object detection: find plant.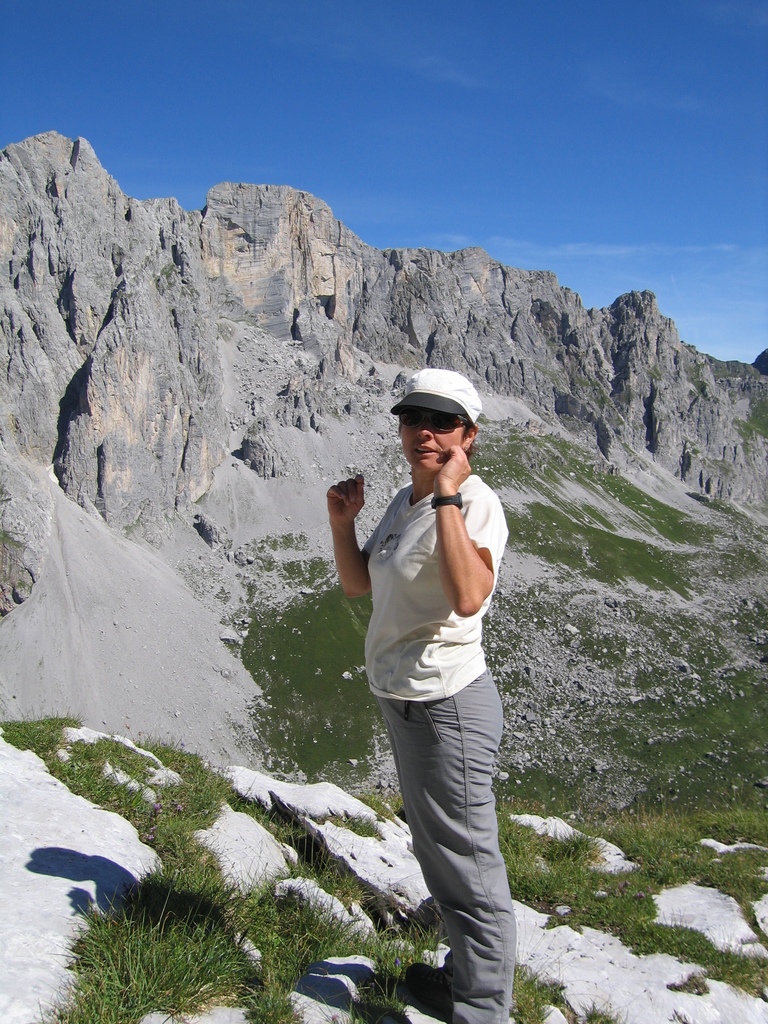
region(731, 393, 767, 451).
